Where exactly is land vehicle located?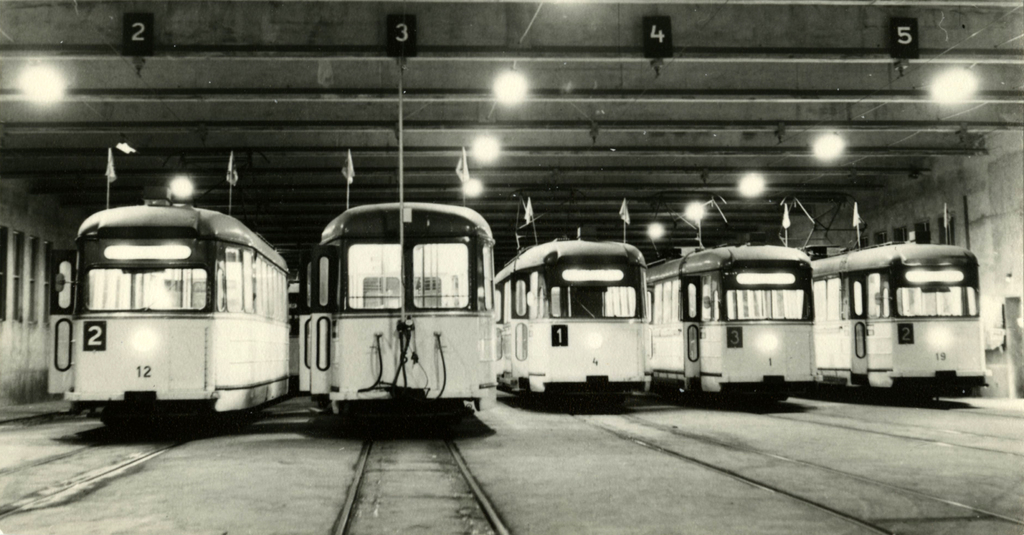
Its bounding box is 36/192/299/438.
